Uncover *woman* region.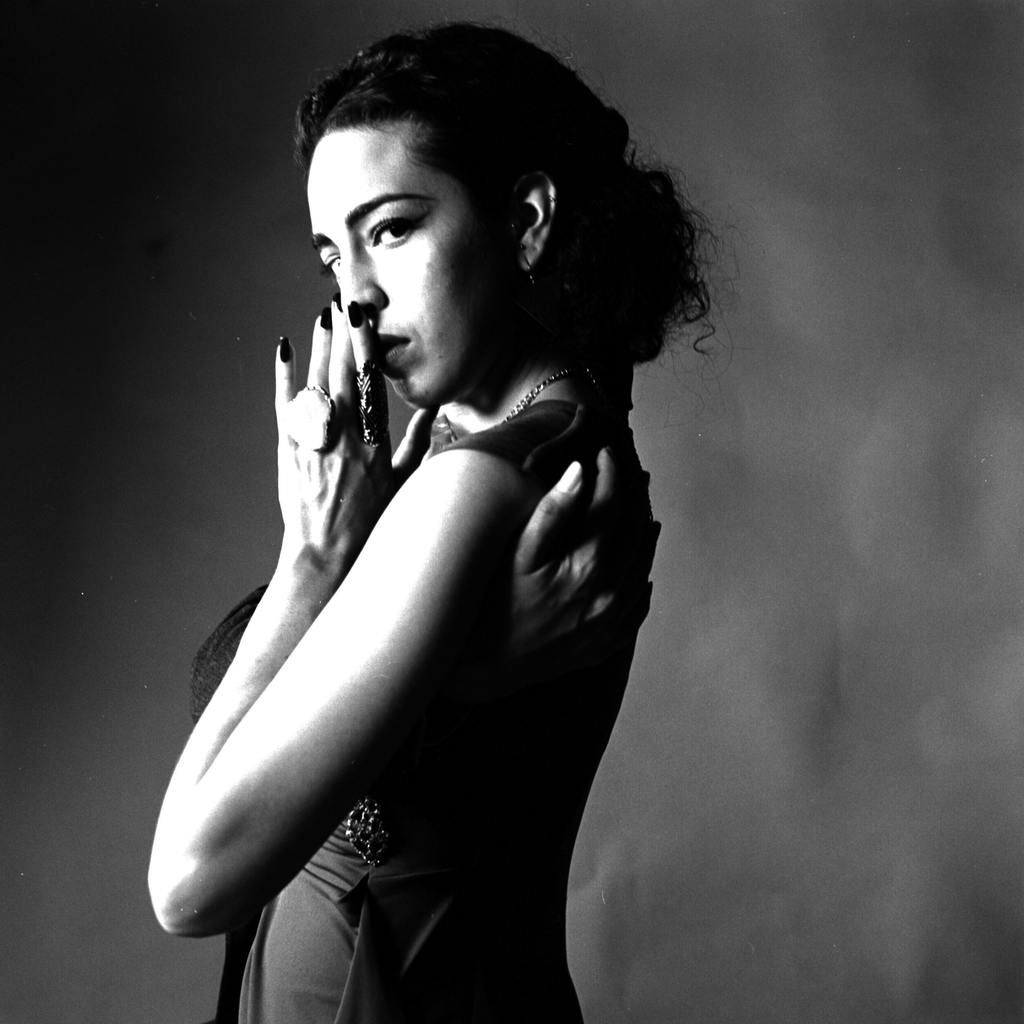
Uncovered: Rect(133, 0, 697, 1023).
